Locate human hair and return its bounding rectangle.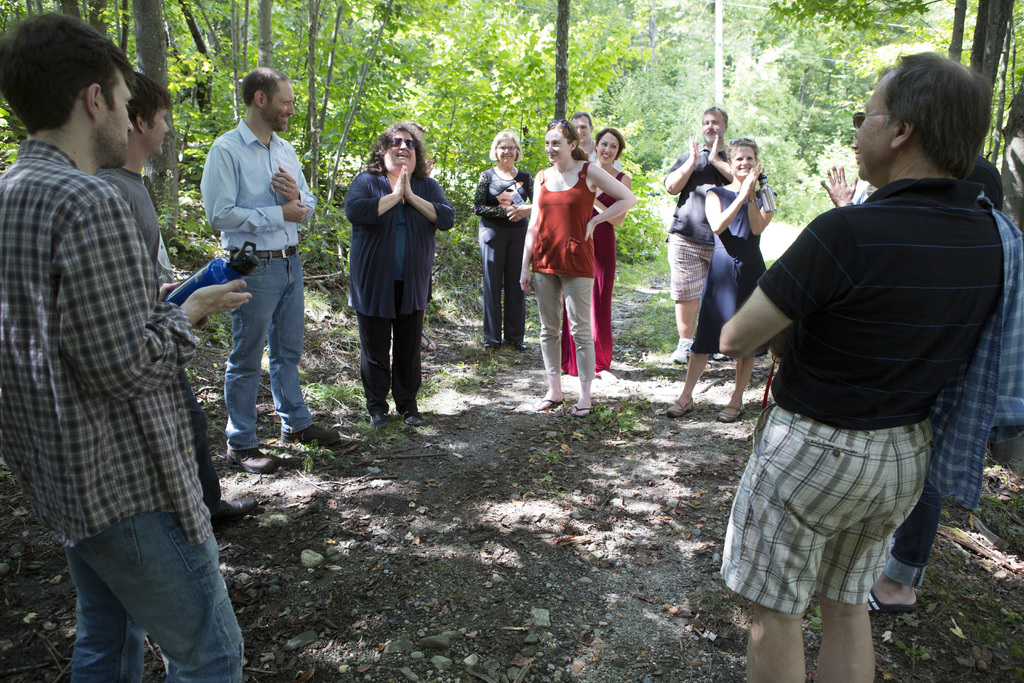
pyautogui.locateOnScreen(872, 55, 995, 186).
